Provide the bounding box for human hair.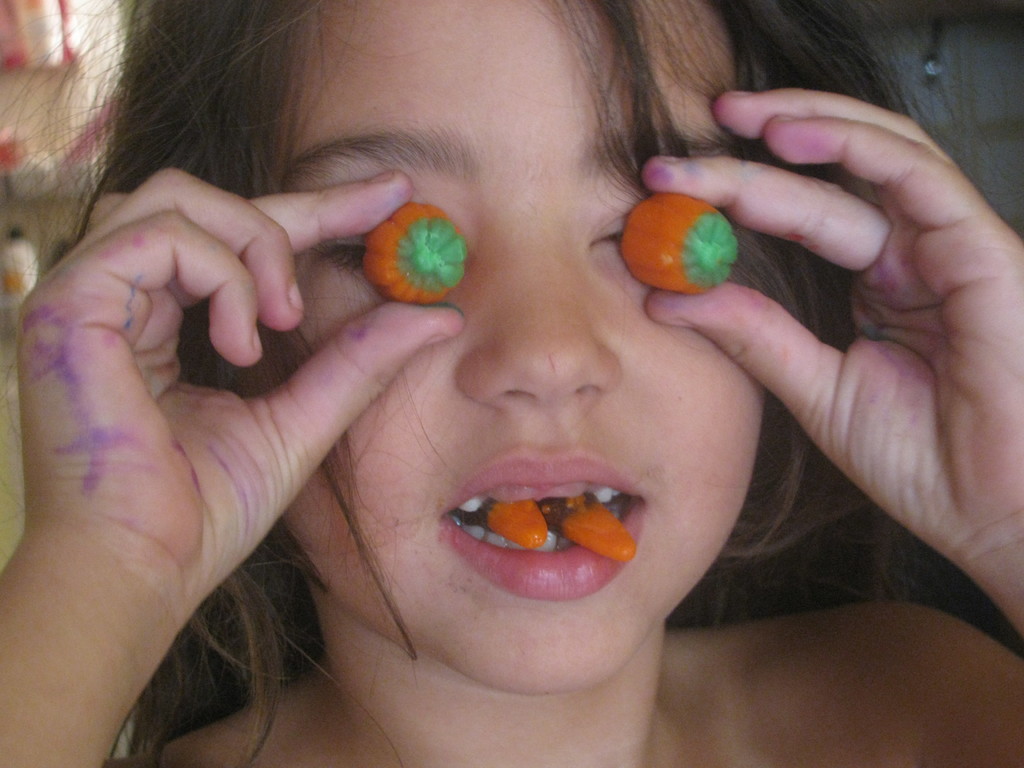
BBox(0, 0, 1023, 767).
